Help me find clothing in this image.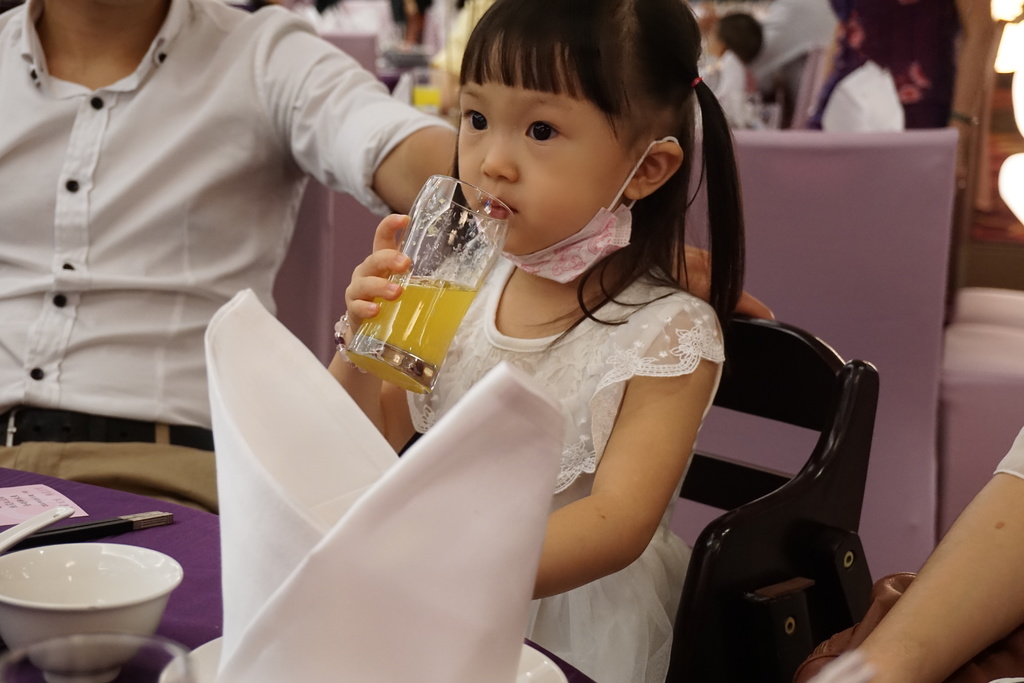
Found it: [left=415, top=264, right=728, bottom=682].
